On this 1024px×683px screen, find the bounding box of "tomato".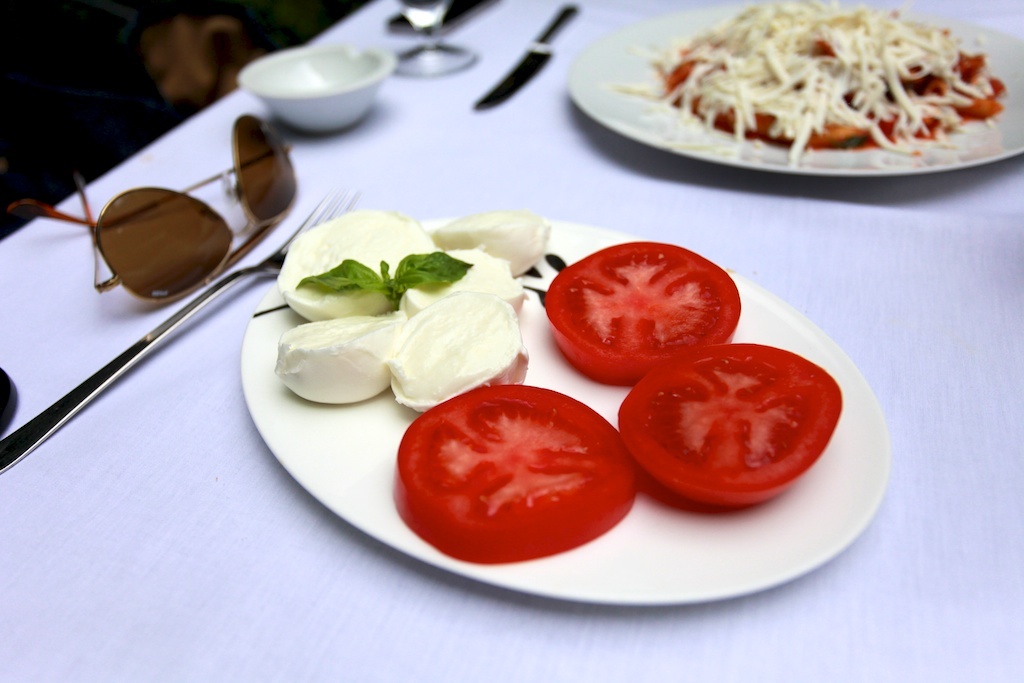
Bounding box: (389,385,638,568).
